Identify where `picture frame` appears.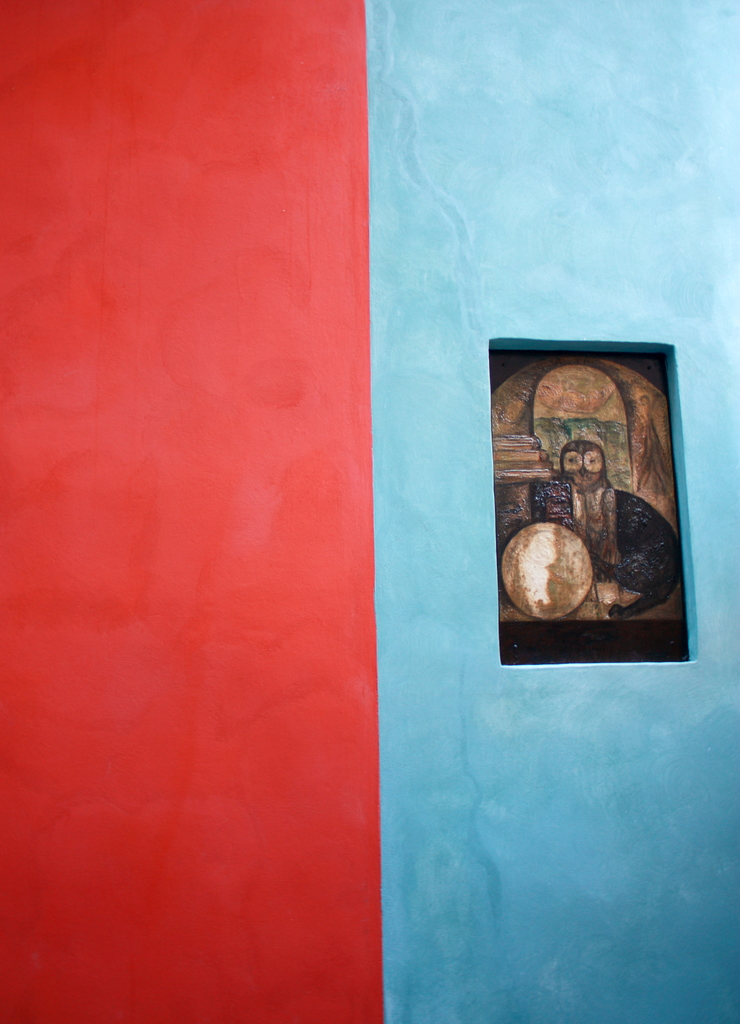
Appears at rect(500, 335, 708, 691).
